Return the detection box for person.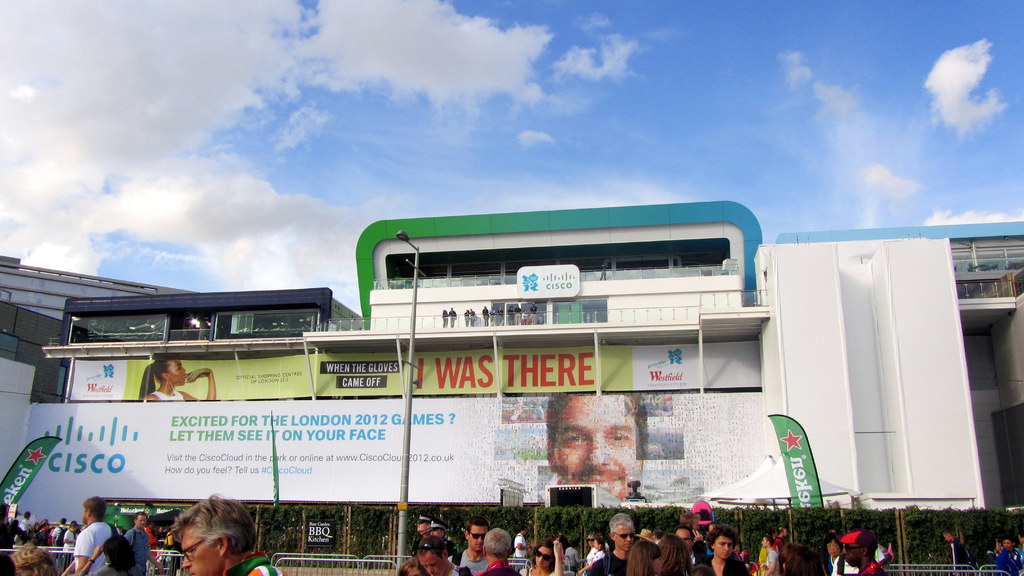
(170,497,284,575).
